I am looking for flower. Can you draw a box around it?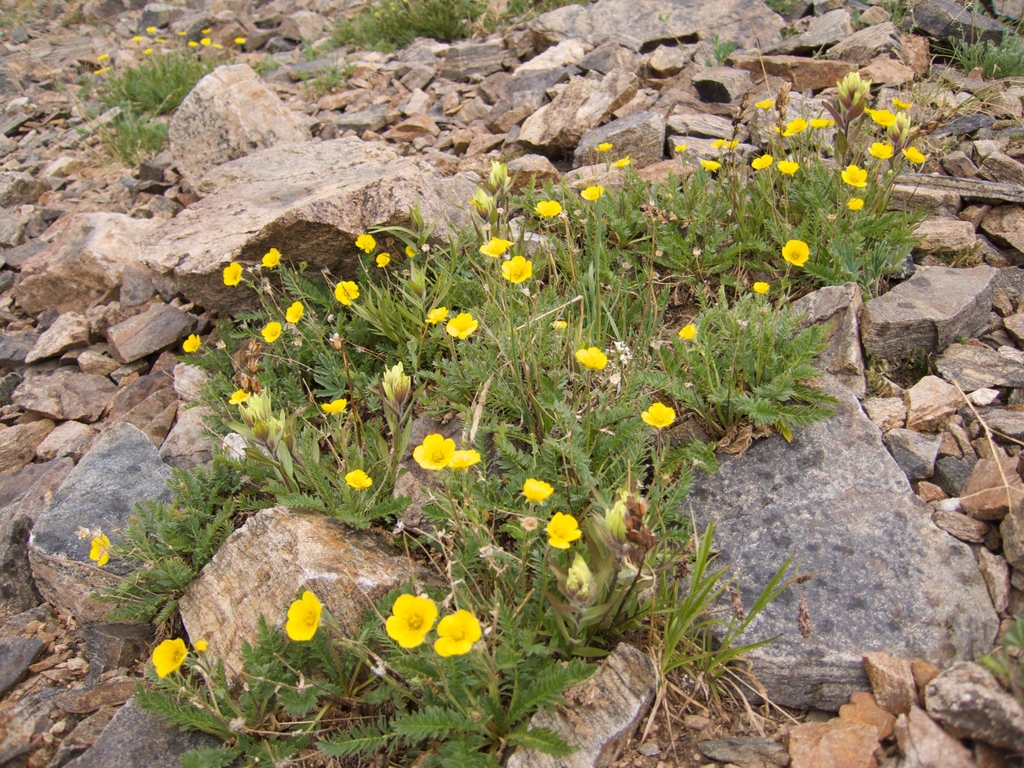
Sure, the bounding box is rect(487, 159, 507, 196).
